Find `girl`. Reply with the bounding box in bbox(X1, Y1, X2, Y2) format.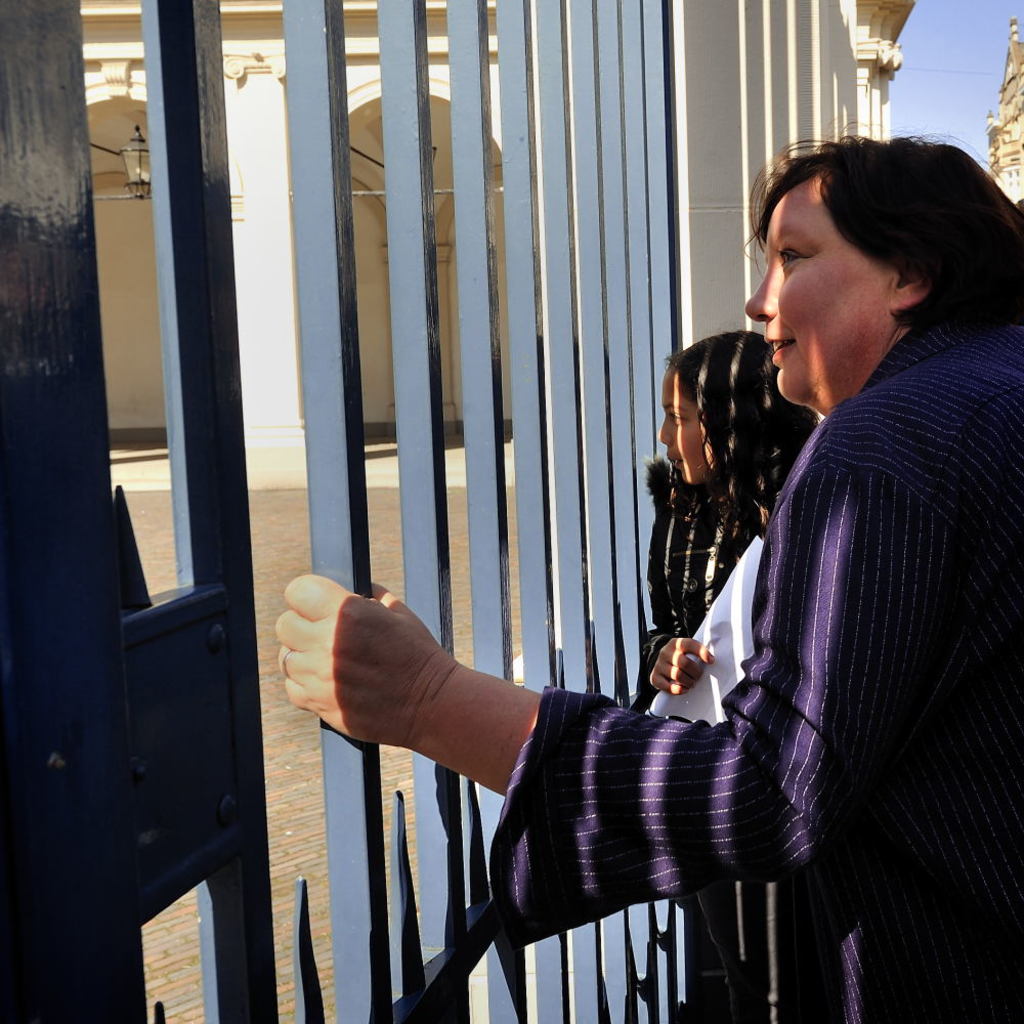
bbox(641, 329, 825, 1023).
